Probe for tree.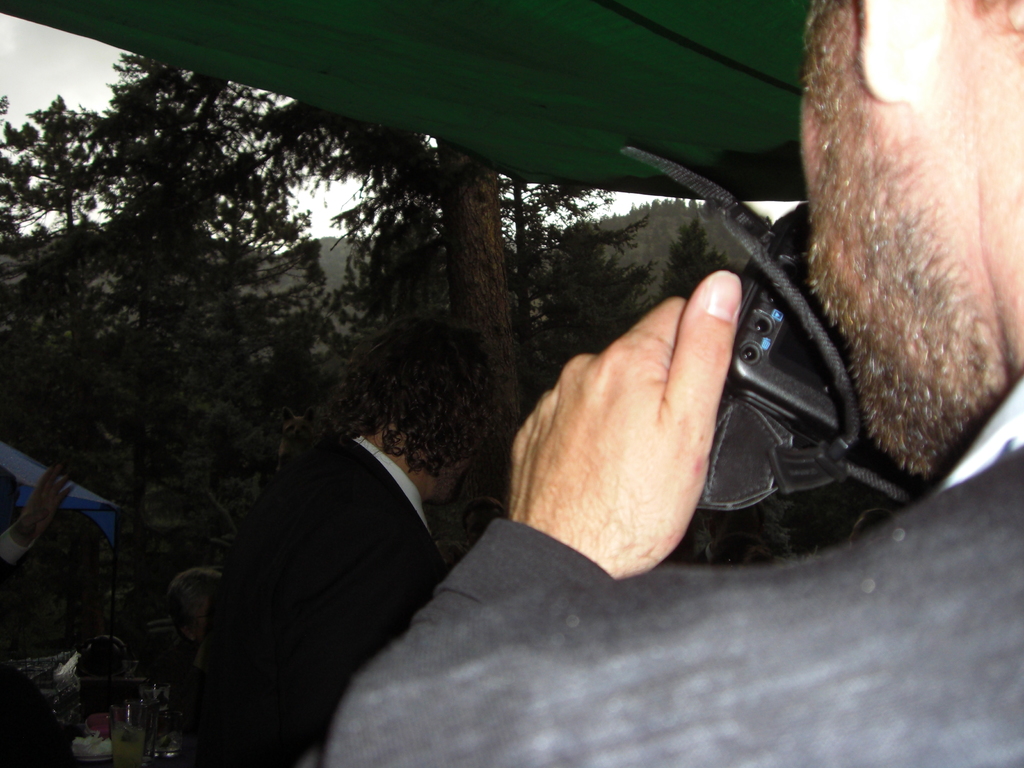
Probe result: [86,53,324,486].
